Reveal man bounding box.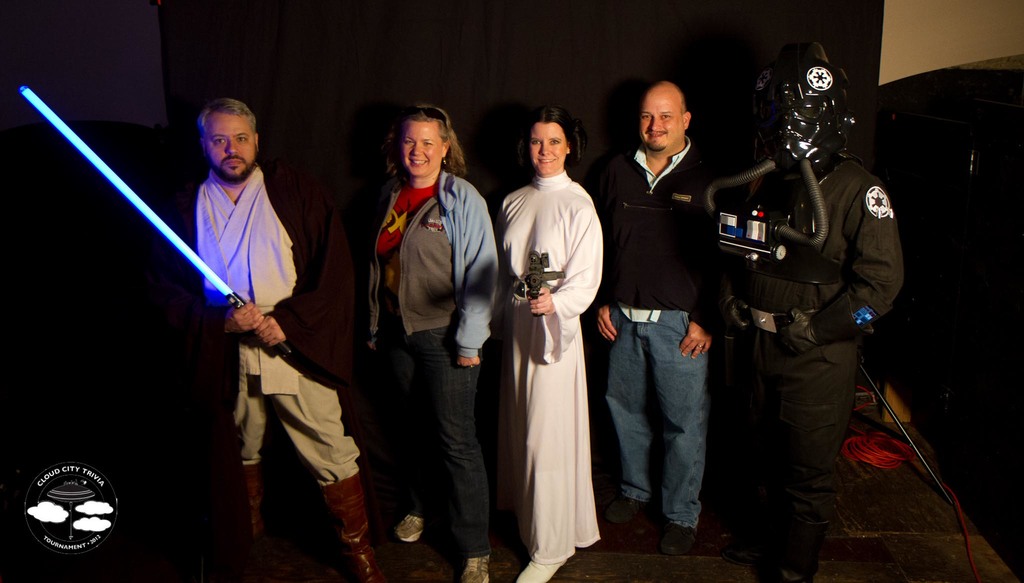
Revealed: box(163, 95, 380, 582).
